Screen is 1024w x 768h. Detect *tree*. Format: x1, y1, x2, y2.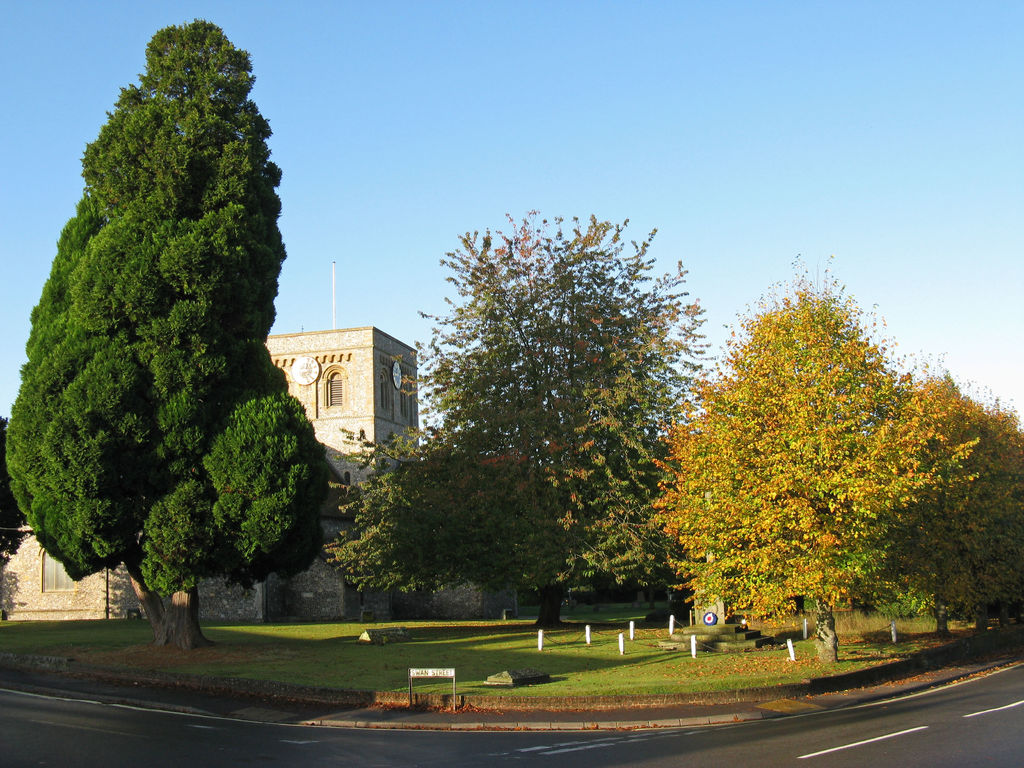
894, 364, 1023, 651.
